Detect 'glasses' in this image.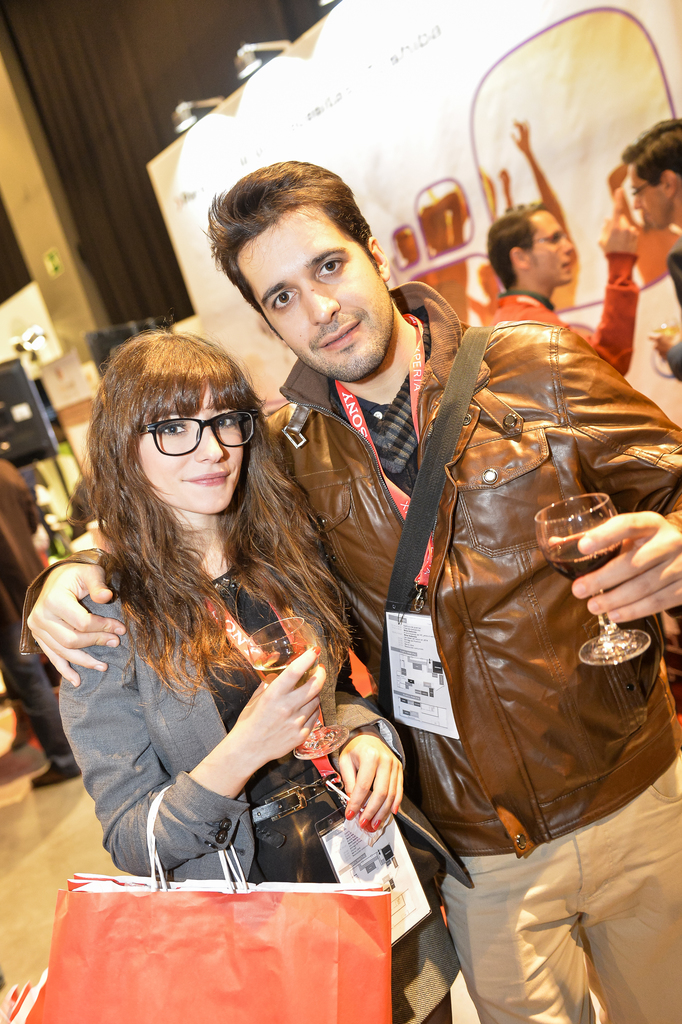
Detection: <bbox>530, 230, 568, 245</bbox>.
